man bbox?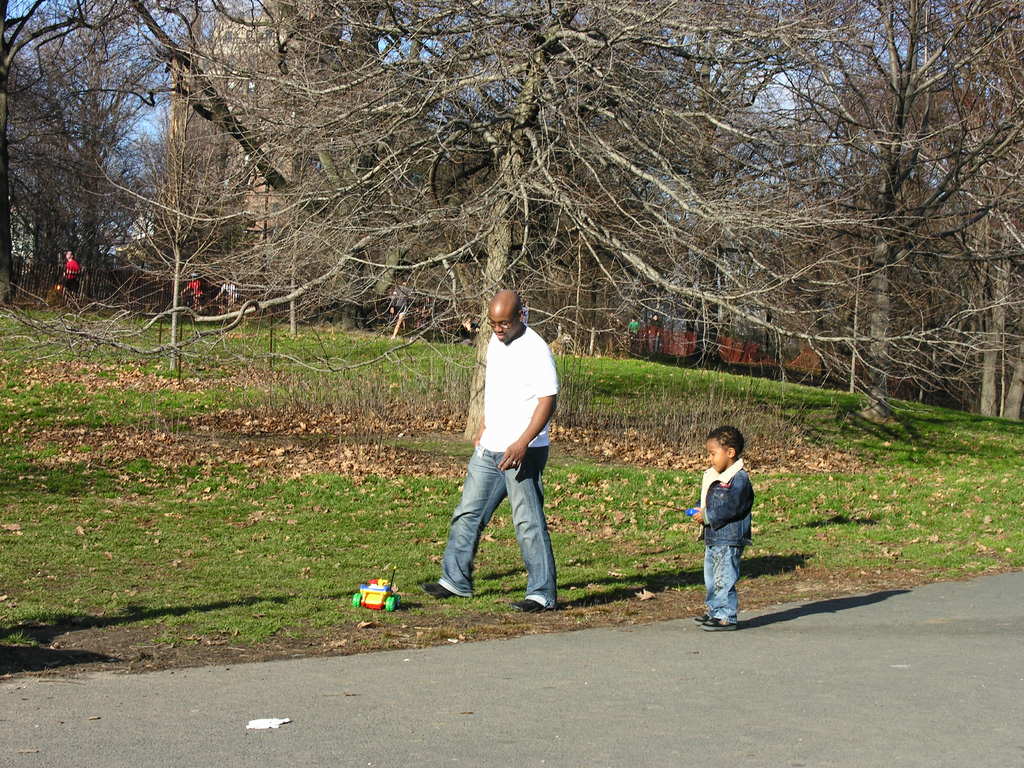
62 251 83 310
